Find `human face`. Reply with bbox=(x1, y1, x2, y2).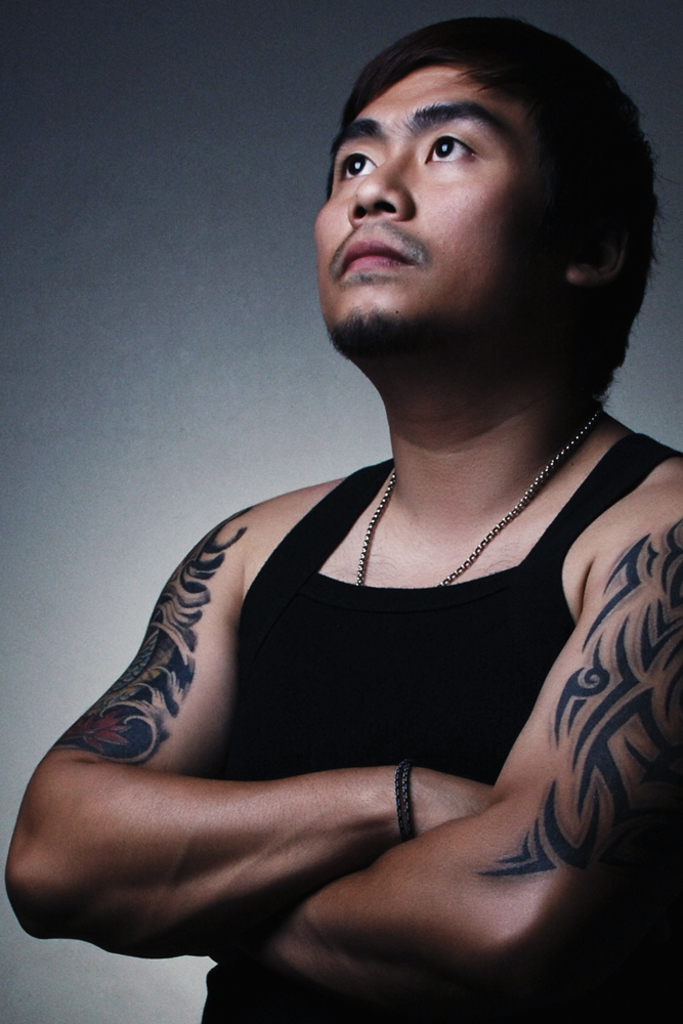
bbox=(308, 57, 564, 328).
